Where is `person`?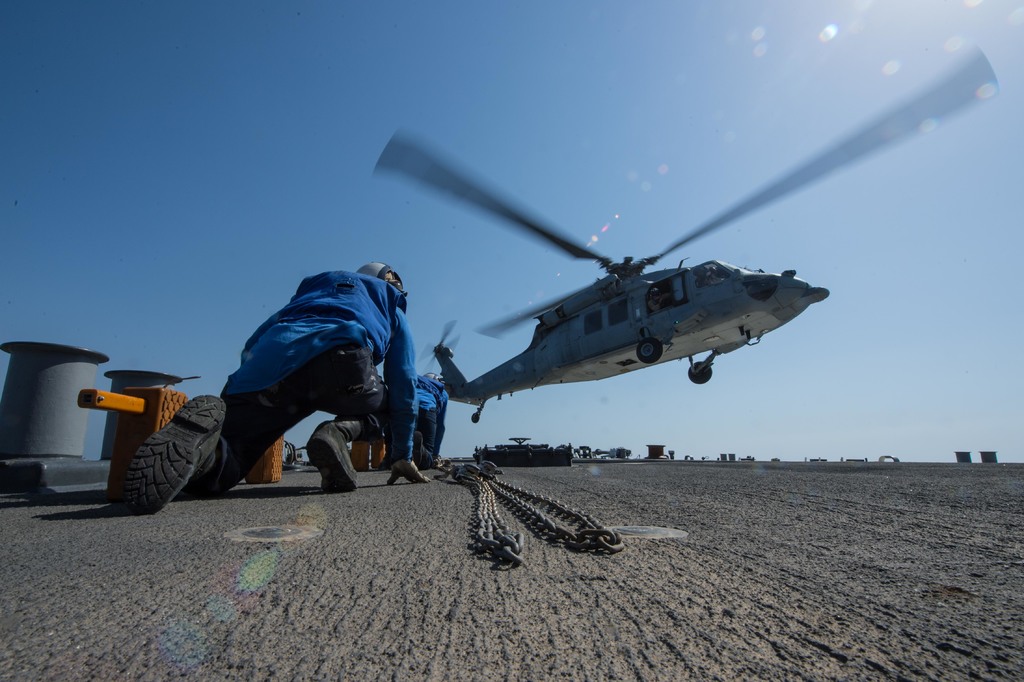
box=[141, 252, 417, 518].
